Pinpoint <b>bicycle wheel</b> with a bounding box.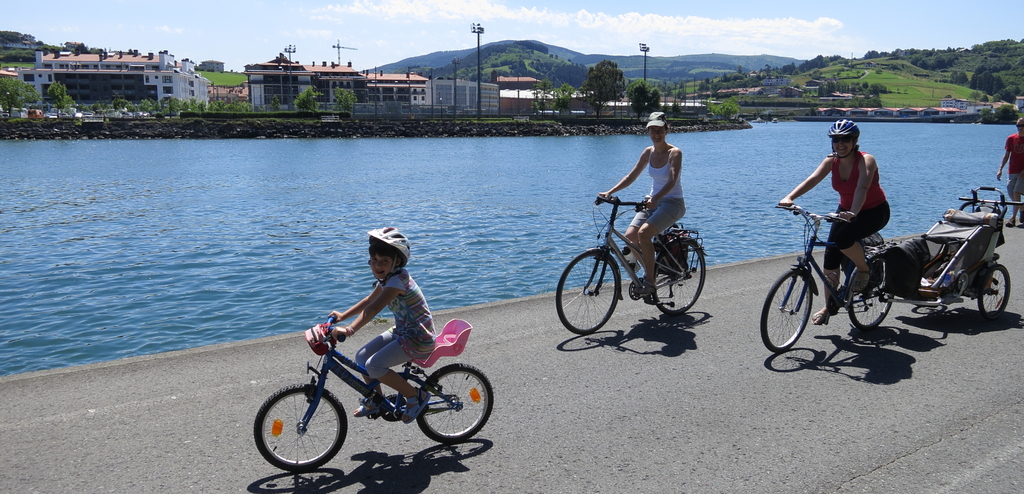
758,264,813,355.
